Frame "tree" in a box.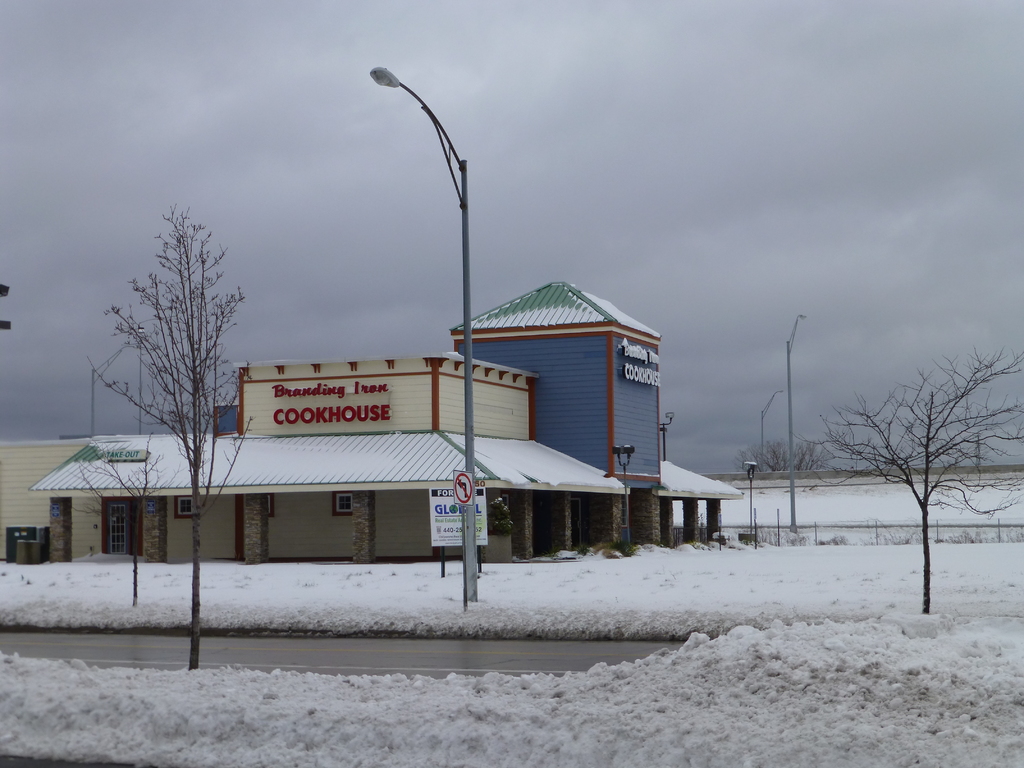
[left=824, top=324, right=992, bottom=595].
